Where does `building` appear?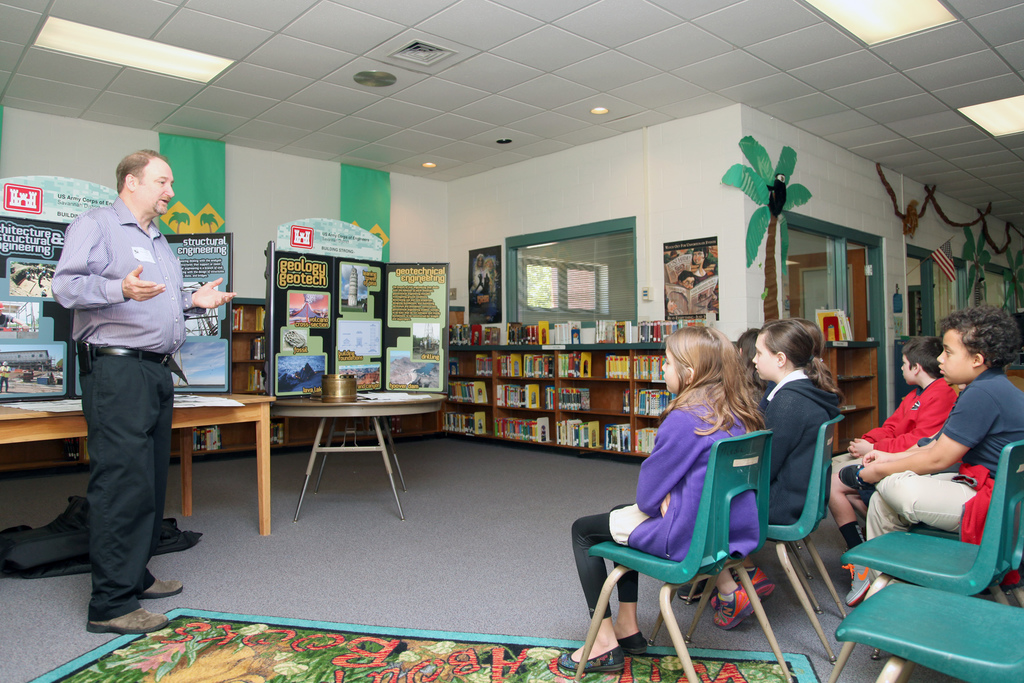
Appears at x1=0 y1=0 x2=1023 y2=682.
